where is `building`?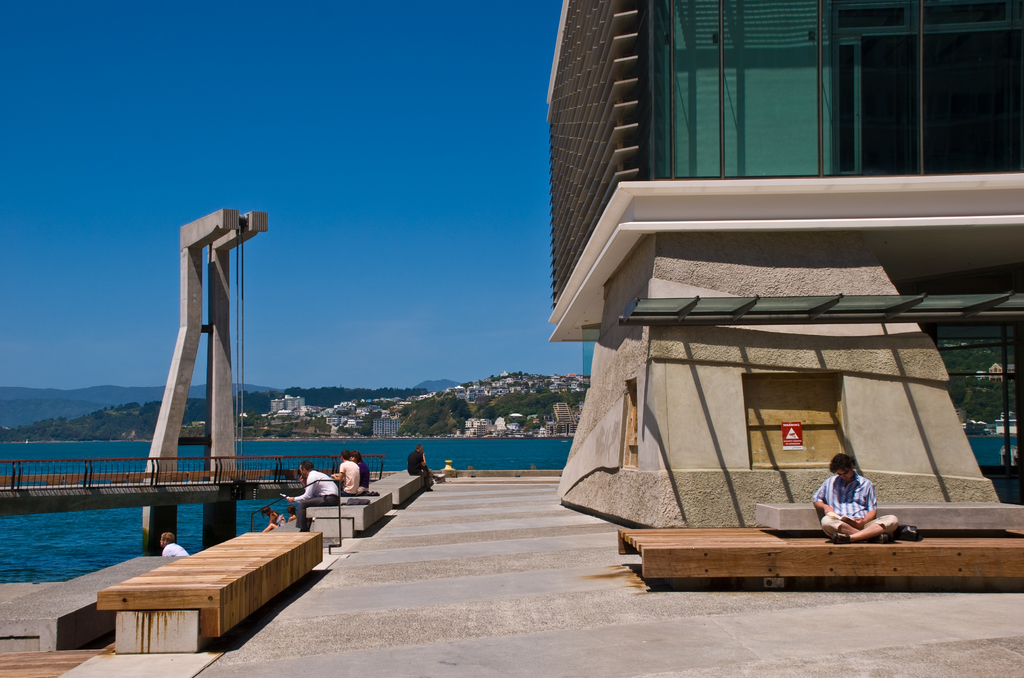
locate(269, 392, 304, 414).
